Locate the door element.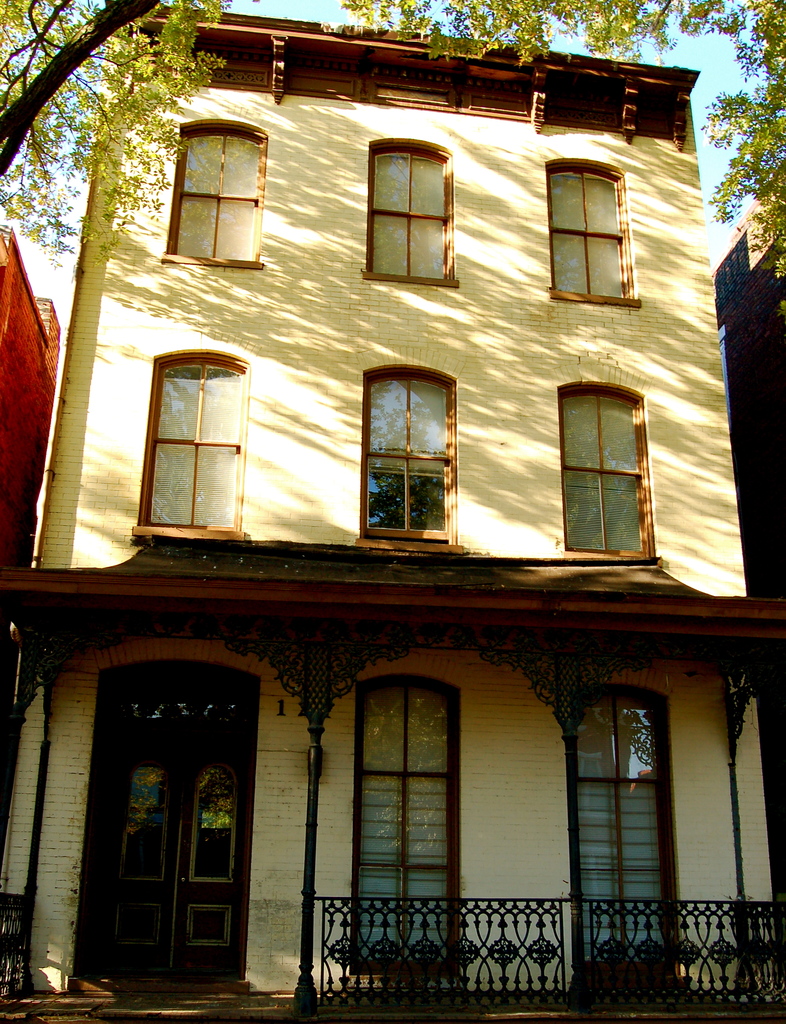
Element bbox: detection(97, 656, 253, 982).
